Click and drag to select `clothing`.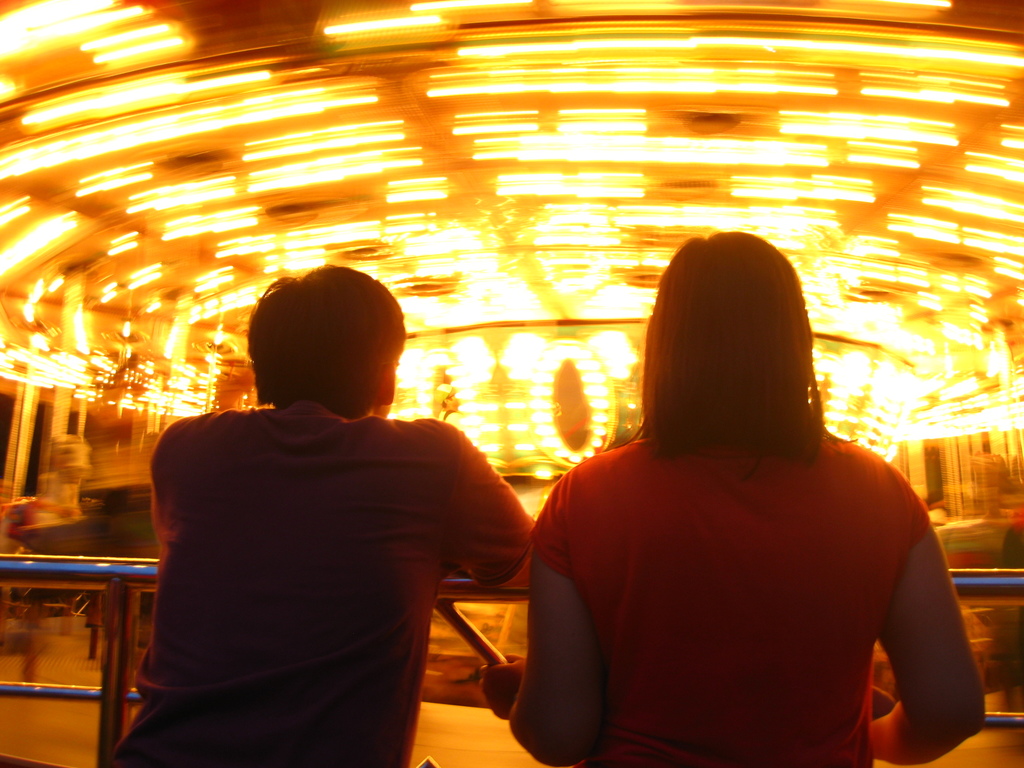
Selection: [left=529, top=342, right=955, bottom=758].
